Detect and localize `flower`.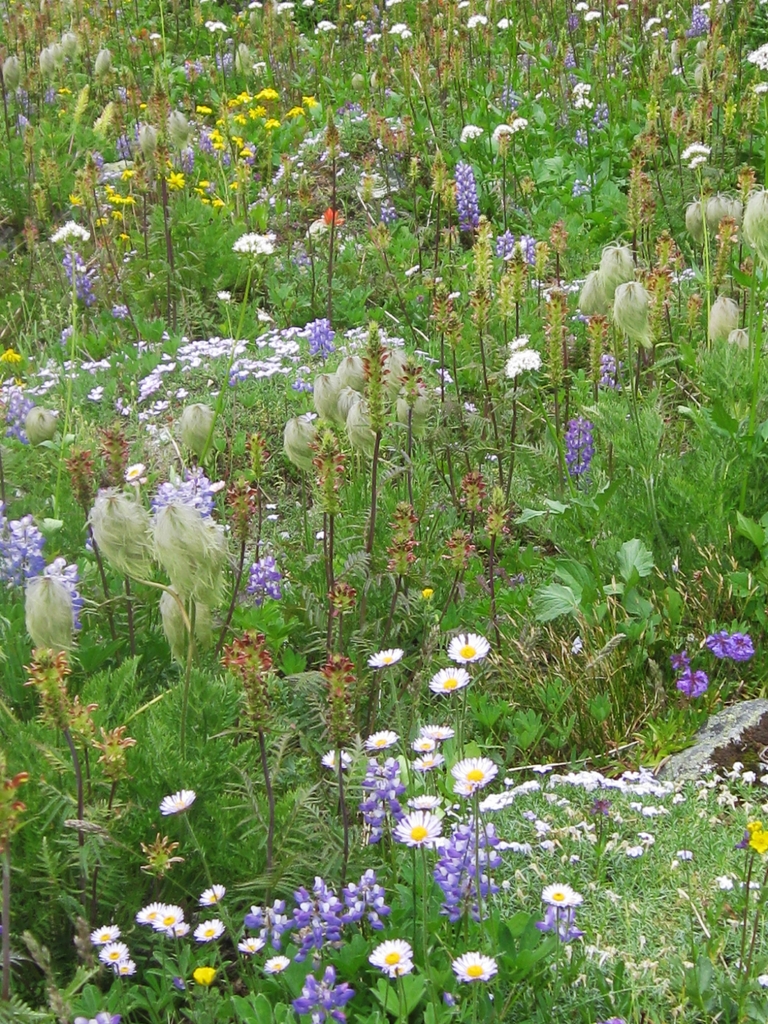
Localized at (98,945,126,959).
